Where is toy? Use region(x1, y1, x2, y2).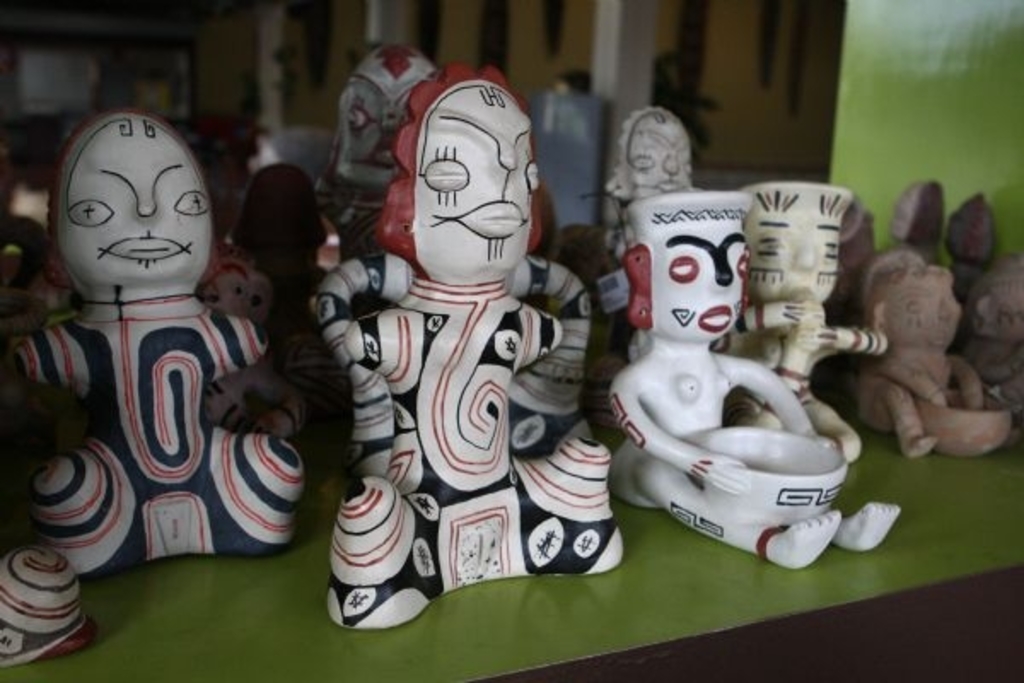
region(710, 178, 901, 468).
